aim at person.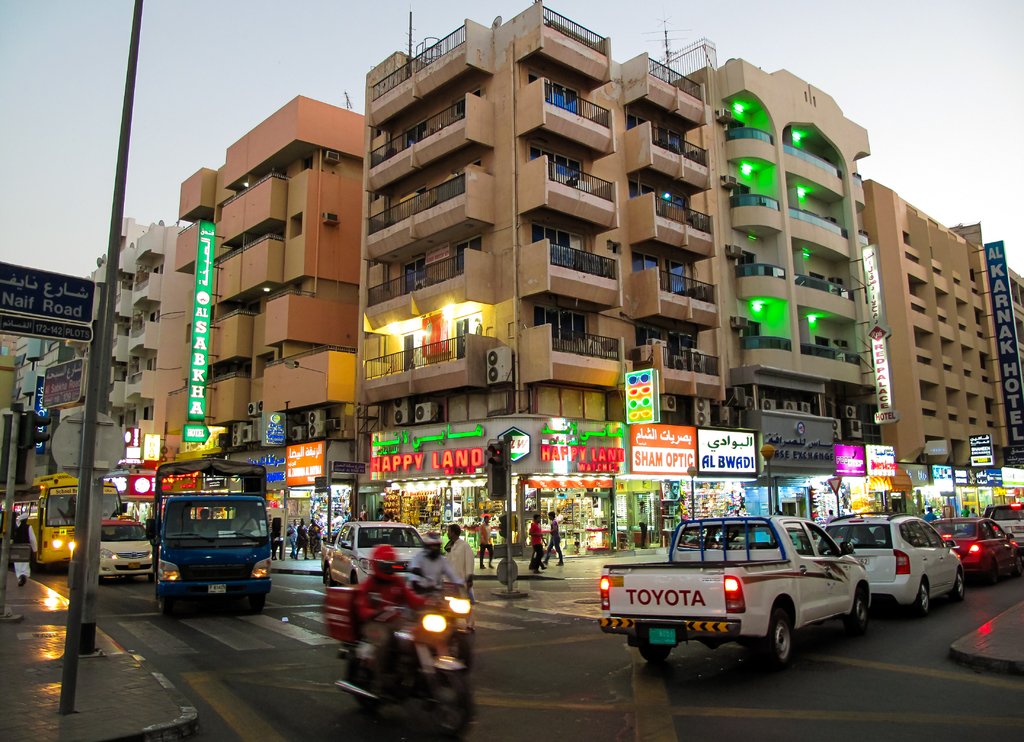
Aimed at box=[407, 528, 454, 618].
